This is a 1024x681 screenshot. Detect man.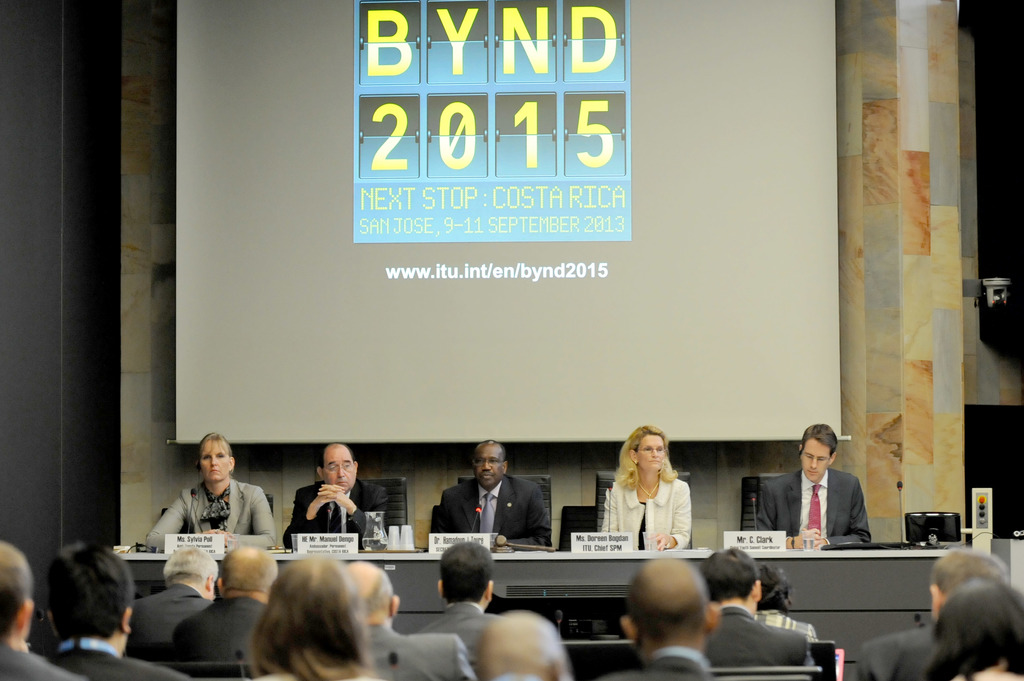
x1=764 y1=435 x2=881 y2=568.
